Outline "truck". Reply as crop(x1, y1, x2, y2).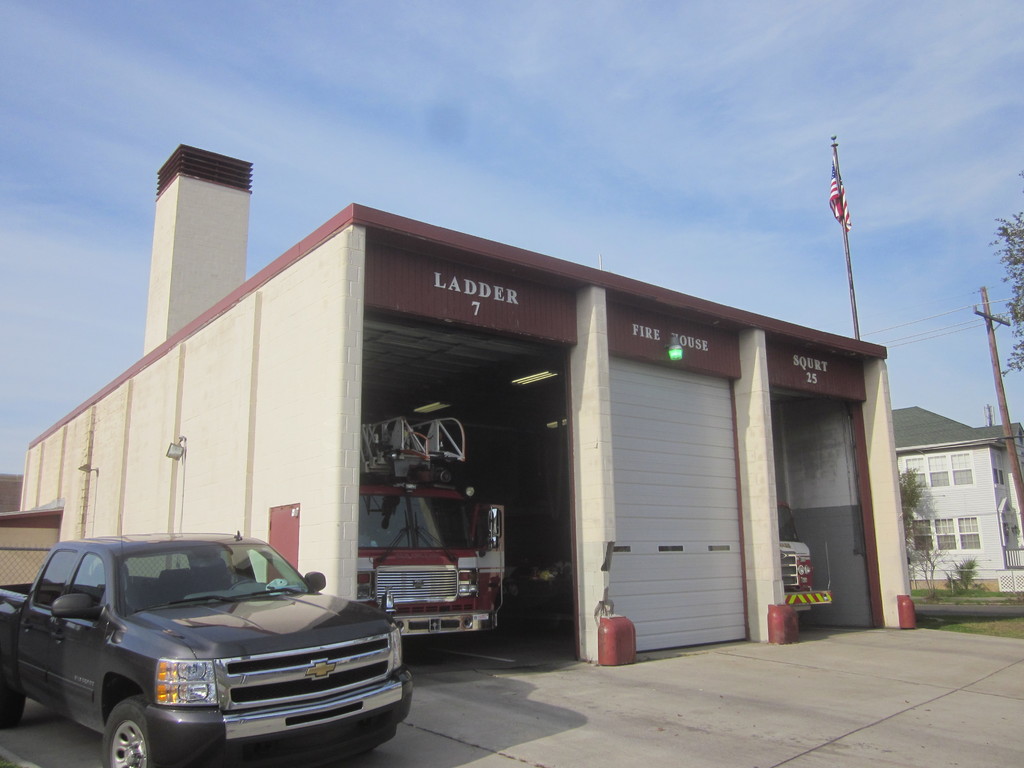
crop(782, 495, 831, 620).
